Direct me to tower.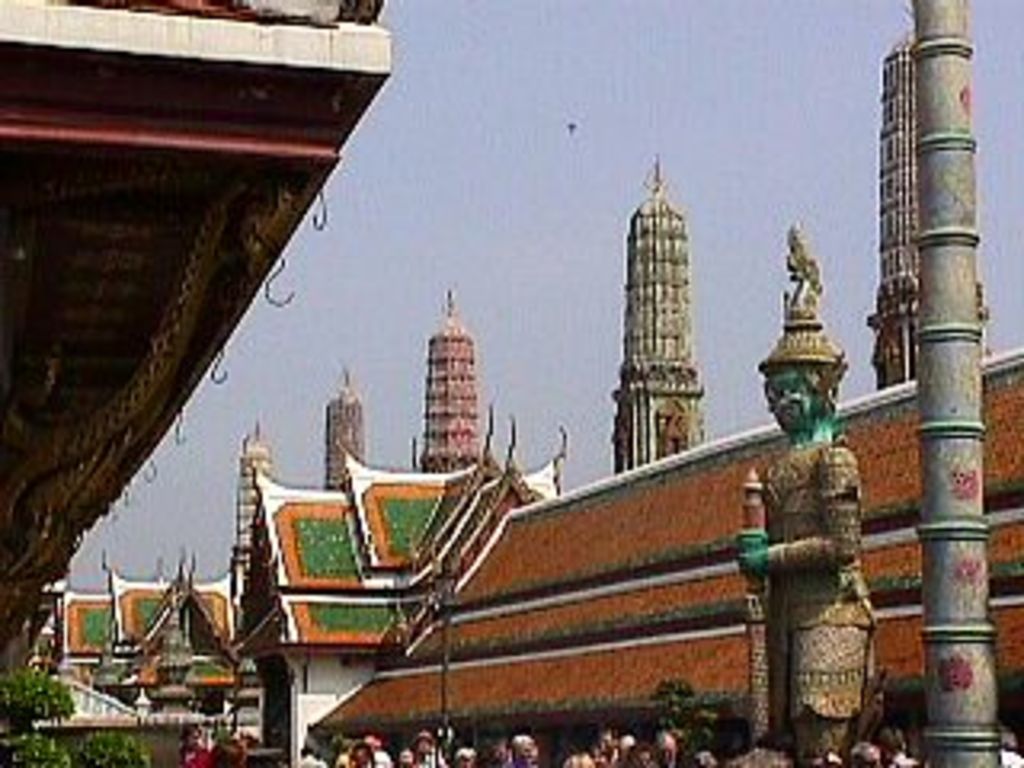
Direction: bbox=[326, 365, 371, 480].
